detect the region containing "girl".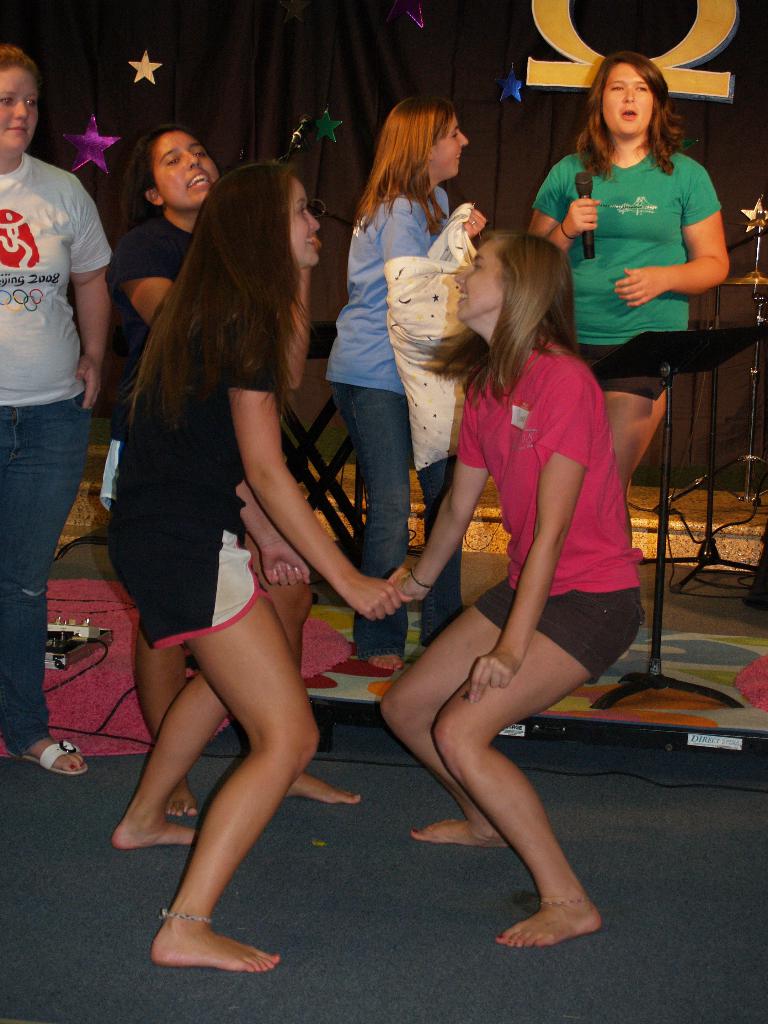
(x1=109, y1=180, x2=401, y2=973).
